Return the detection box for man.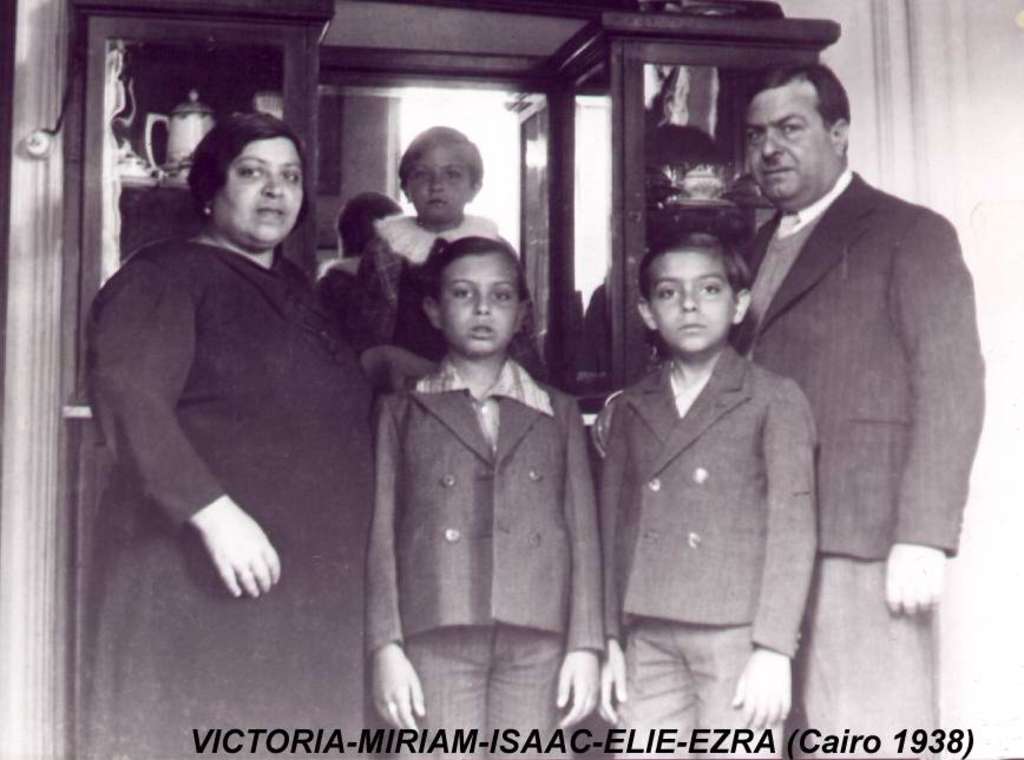
box=[704, 41, 982, 702].
